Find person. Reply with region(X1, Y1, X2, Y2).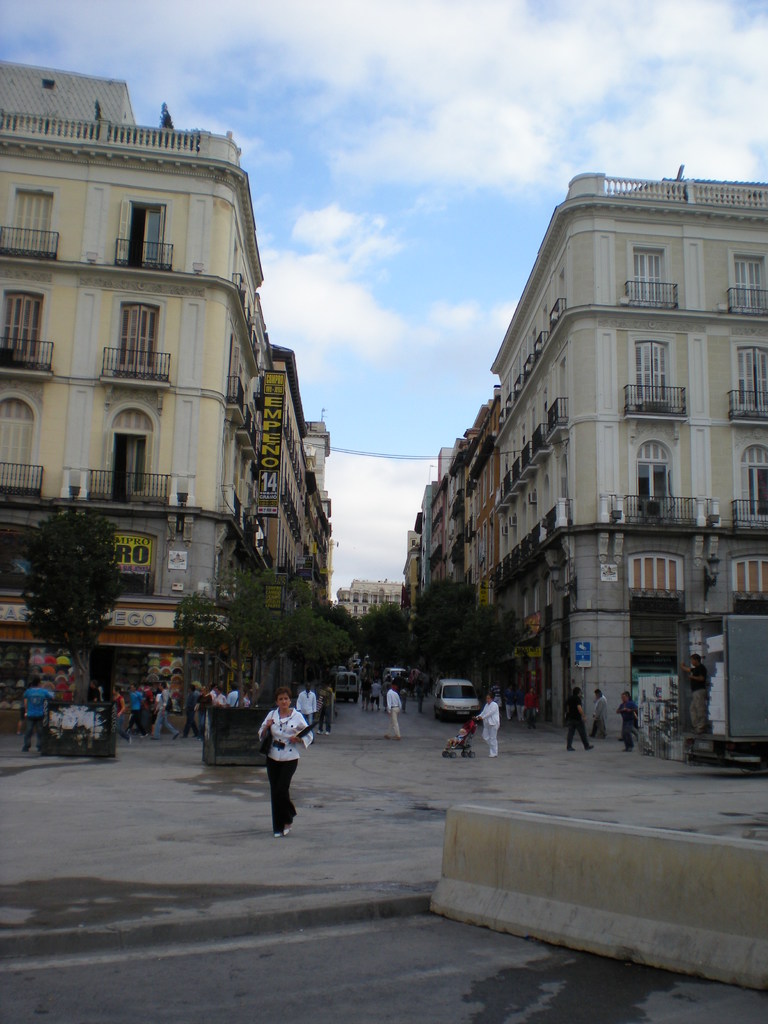
region(682, 651, 709, 739).
